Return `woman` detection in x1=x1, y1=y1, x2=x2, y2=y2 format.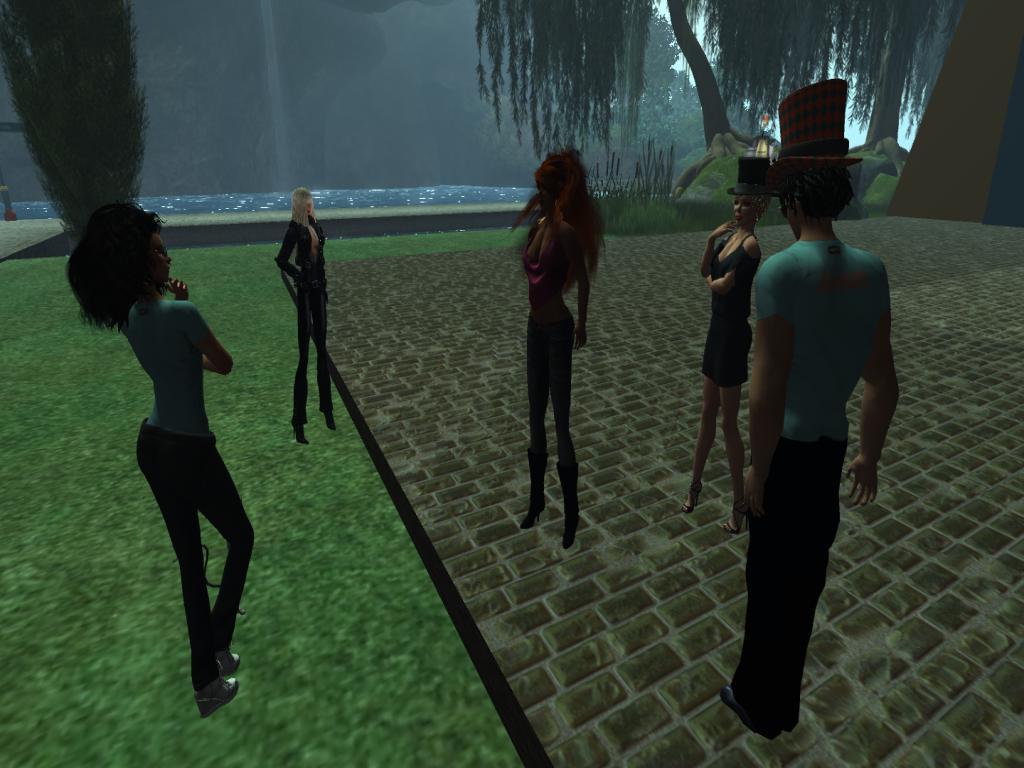
x1=669, y1=154, x2=780, y2=541.
